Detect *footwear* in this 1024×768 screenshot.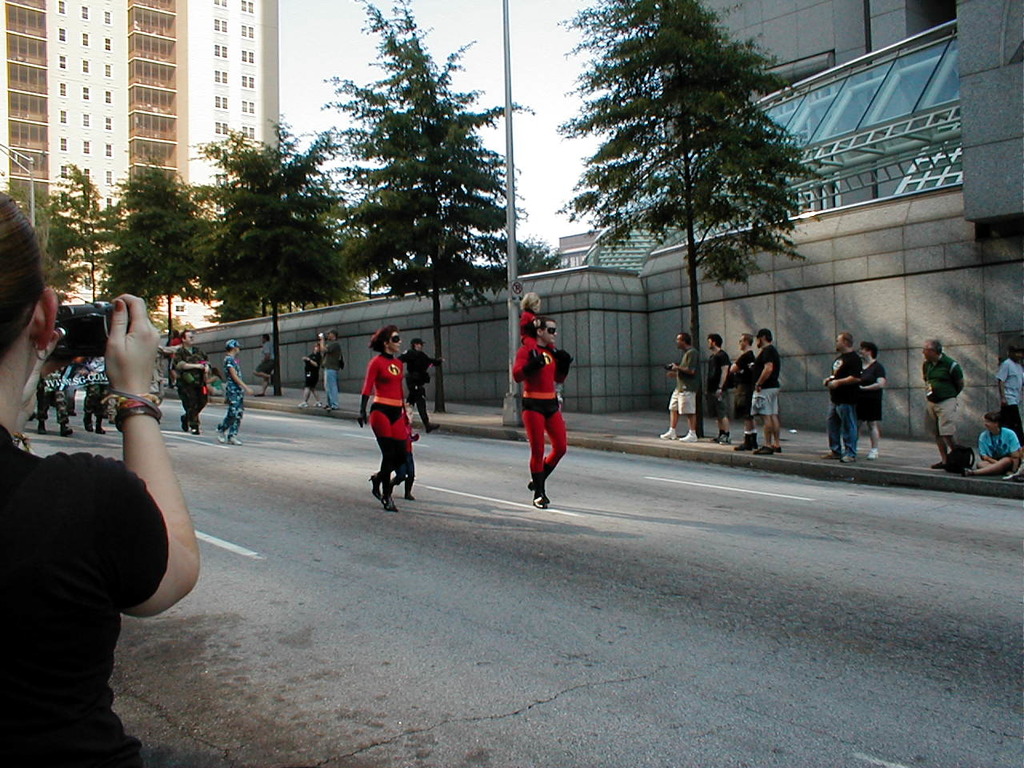
Detection: <bbox>964, 466, 968, 474</bbox>.
